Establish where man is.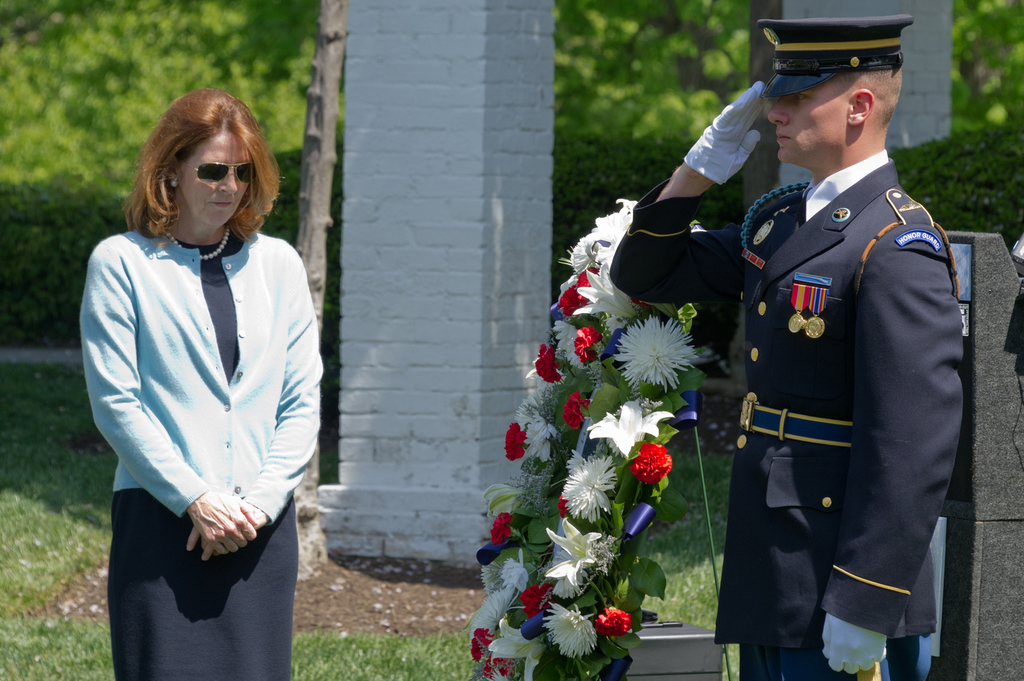
Established at (x1=609, y1=0, x2=970, y2=678).
